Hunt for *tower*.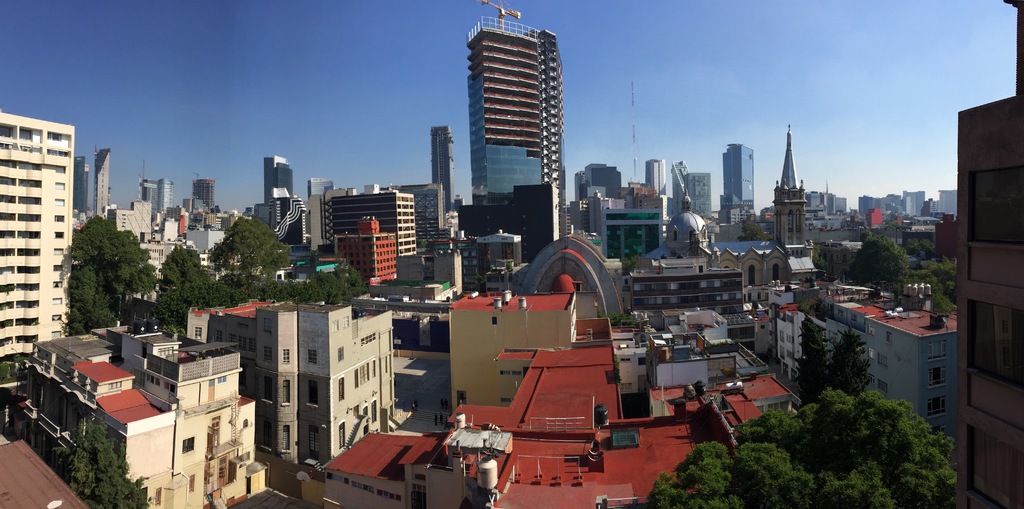
Hunted down at l=307, t=179, r=336, b=201.
